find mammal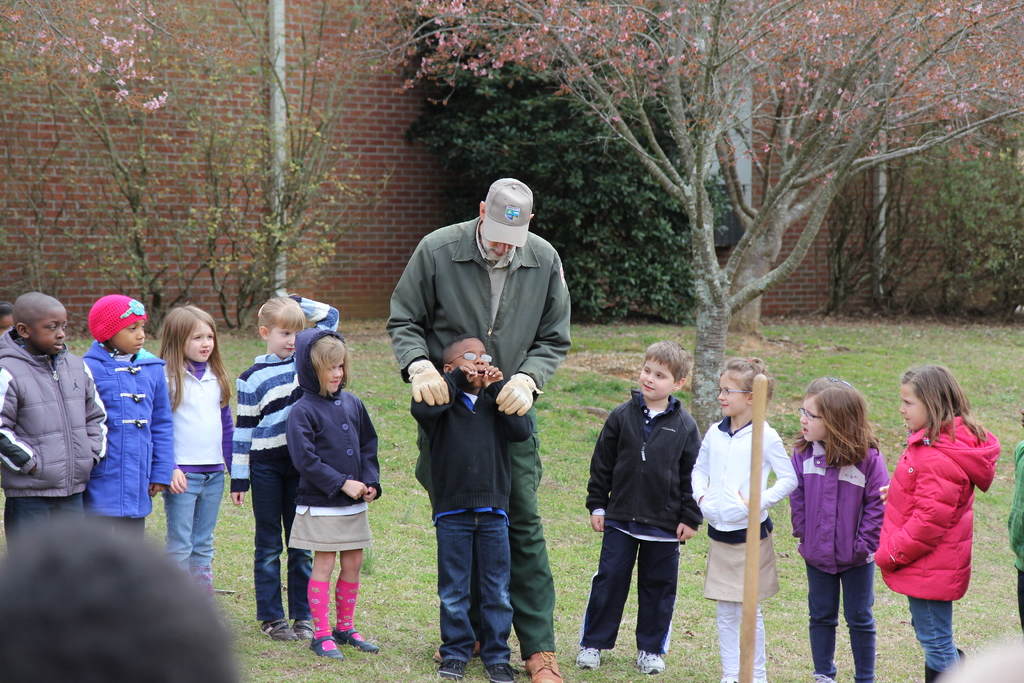
0:516:250:682
